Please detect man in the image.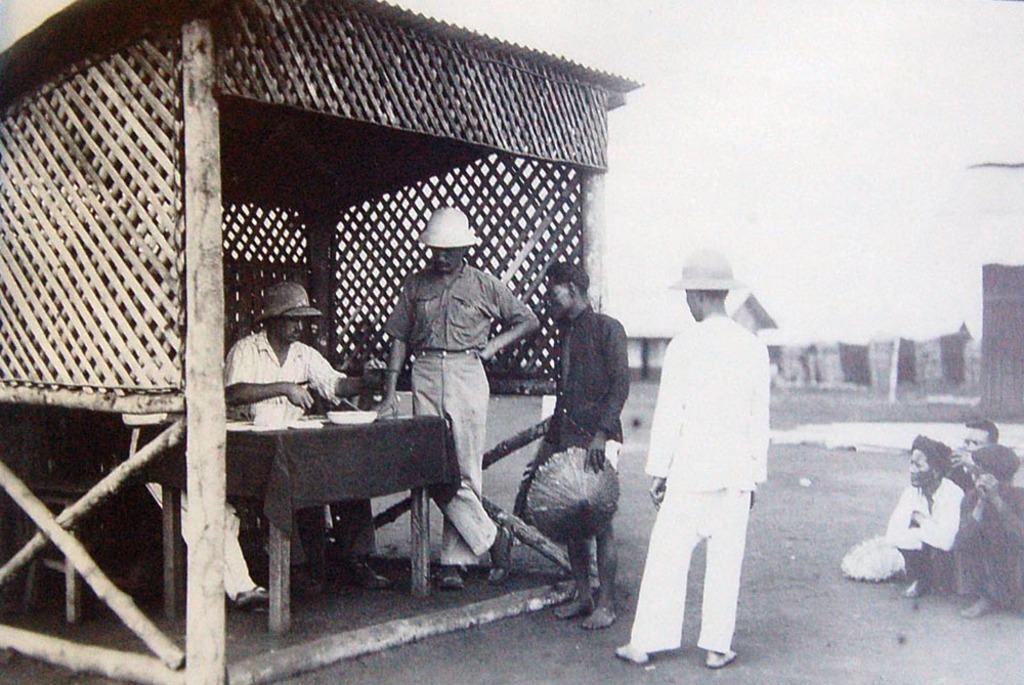
bbox=(958, 439, 1023, 624).
